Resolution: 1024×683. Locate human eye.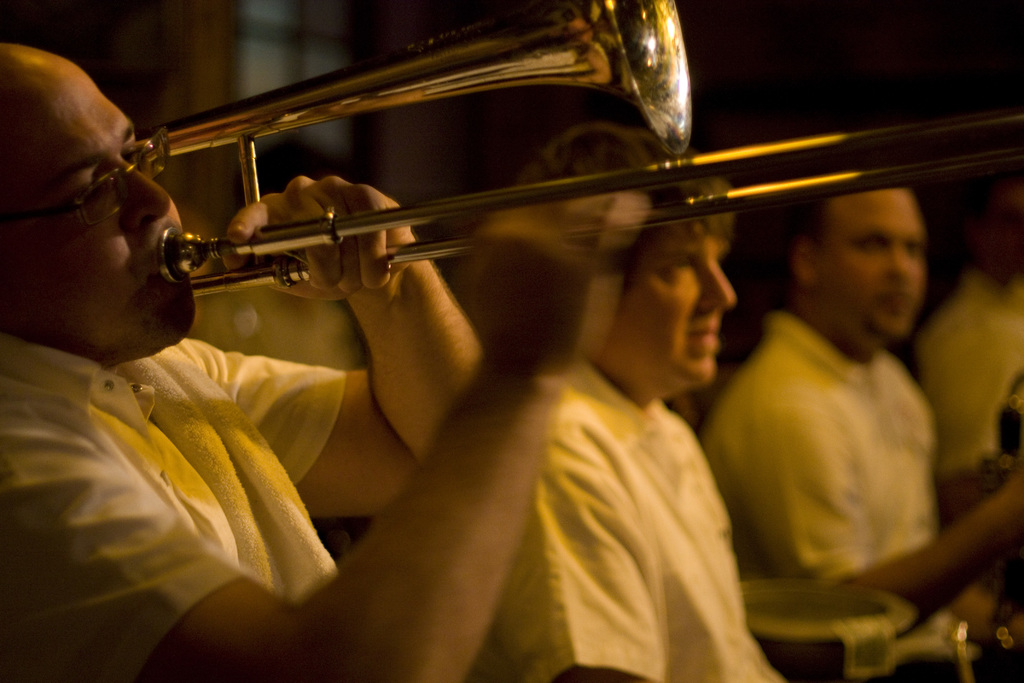
[x1=662, y1=252, x2=692, y2=278].
